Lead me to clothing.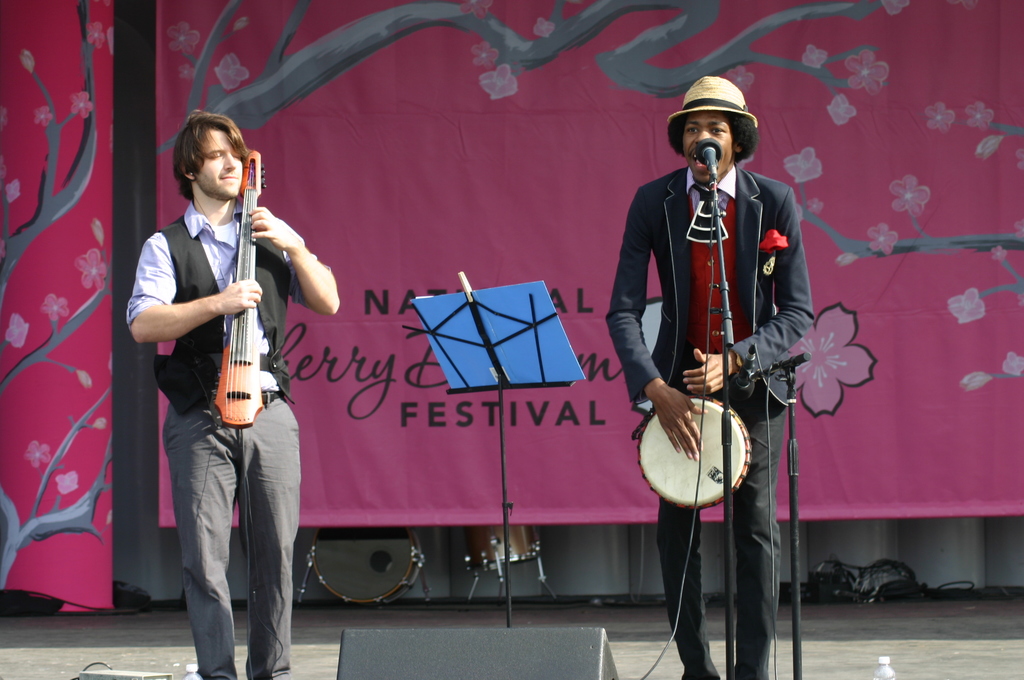
Lead to Rect(606, 165, 812, 679).
